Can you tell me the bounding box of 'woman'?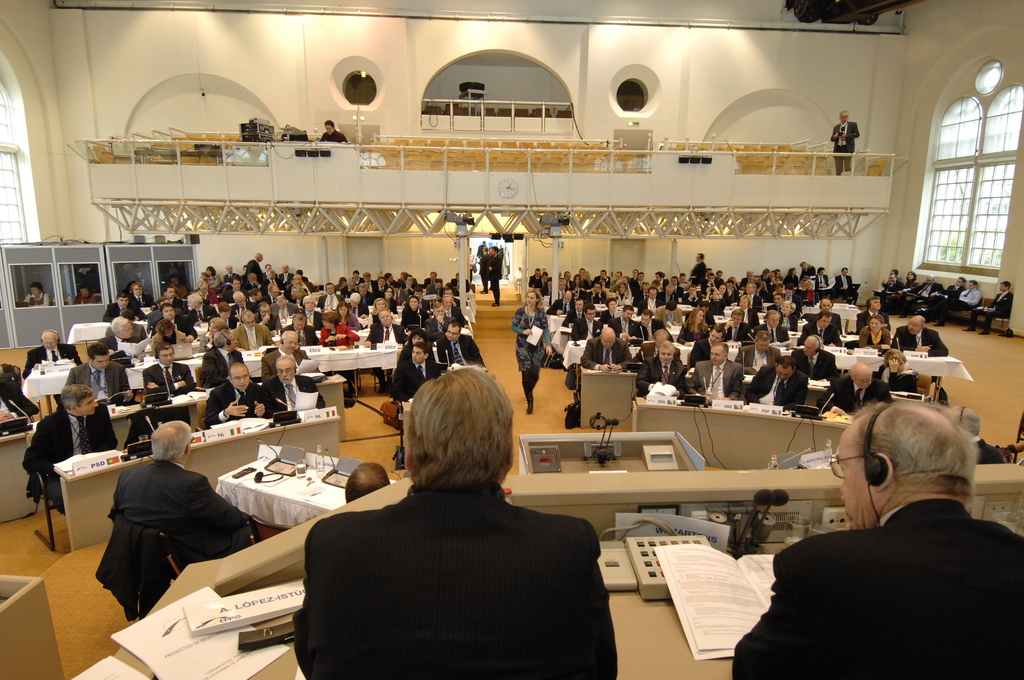
bbox=(198, 316, 232, 354).
